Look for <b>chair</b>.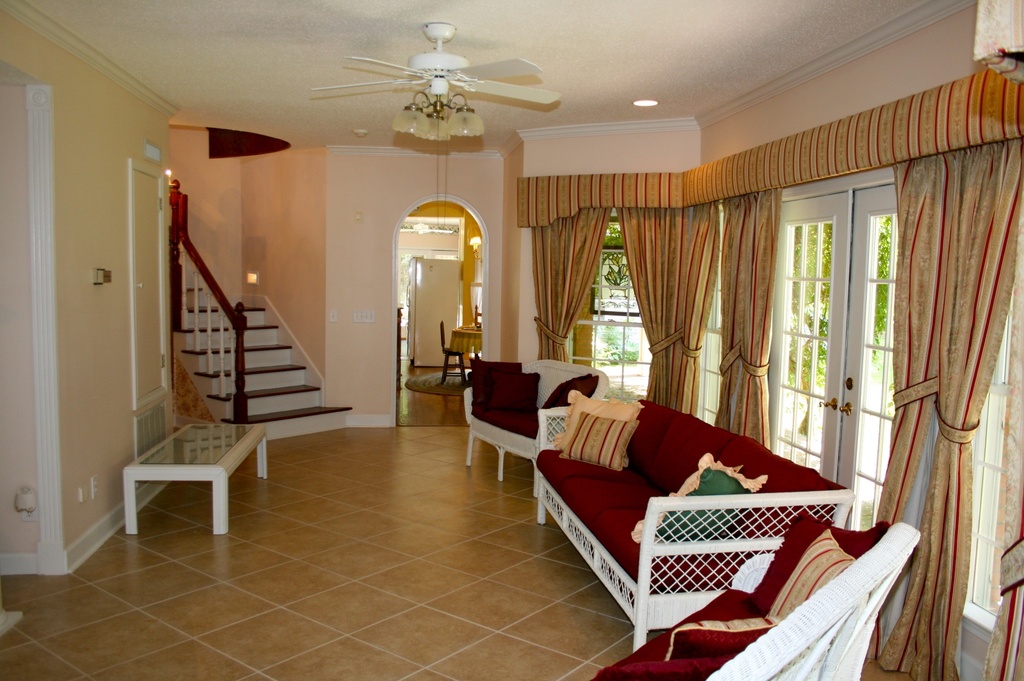
Found: pyautogui.locateOnScreen(585, 518, 922, 680).
